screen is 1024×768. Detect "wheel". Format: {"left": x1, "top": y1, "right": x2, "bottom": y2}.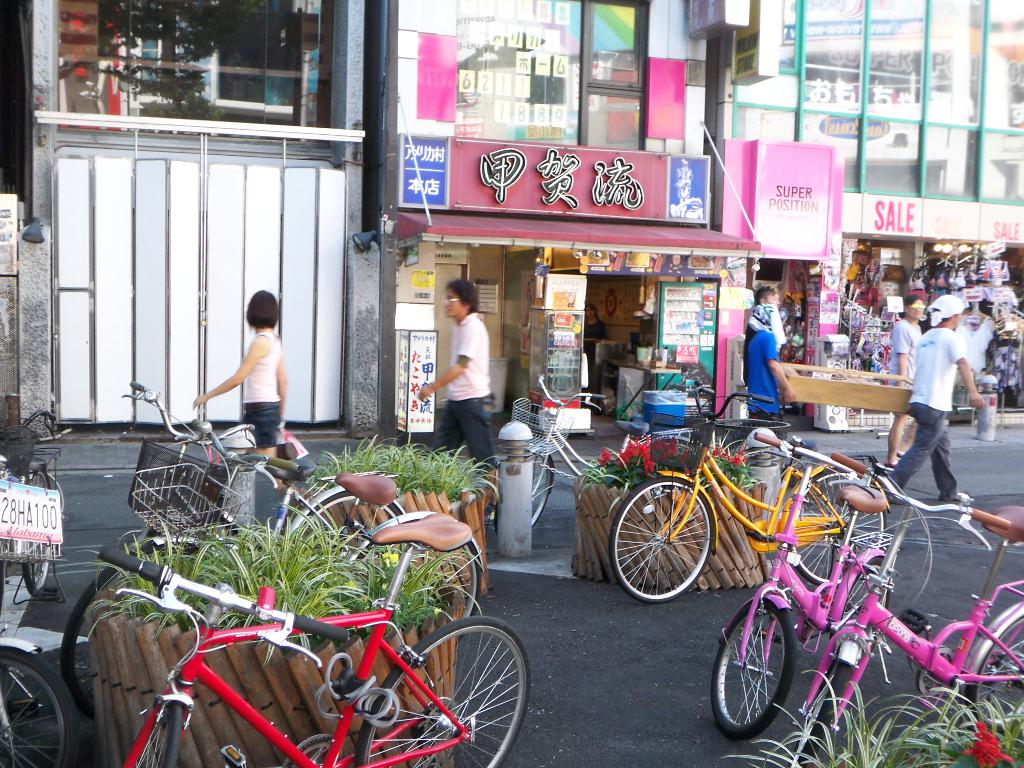
{"left": 786, "top": 466, "right": 885, "bottom": 584}.
